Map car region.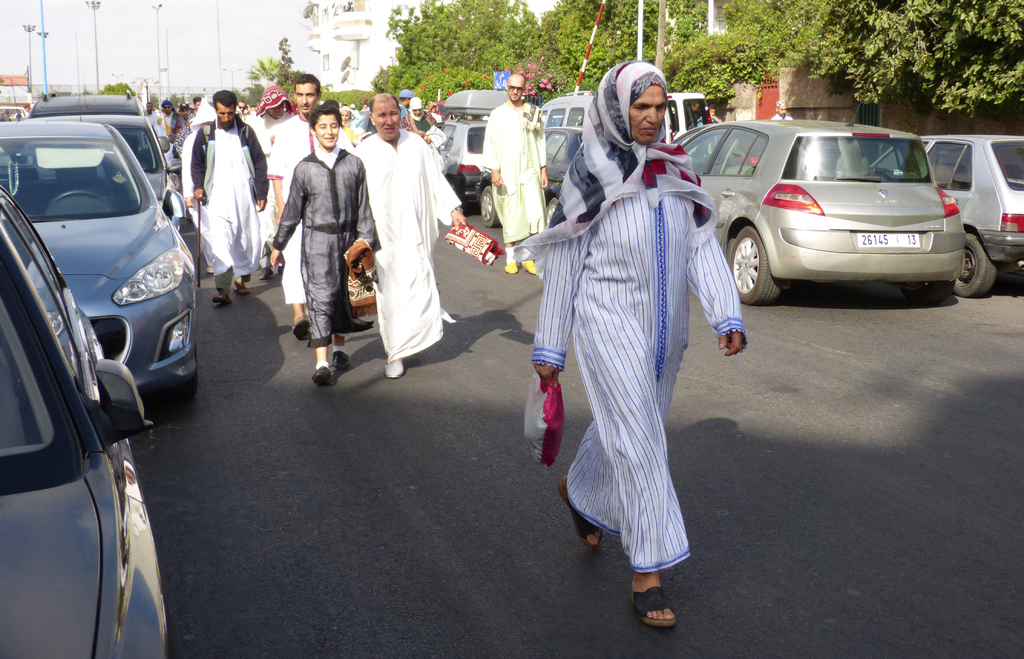
Mapped to bbox=[674, 122, 964, 309].
